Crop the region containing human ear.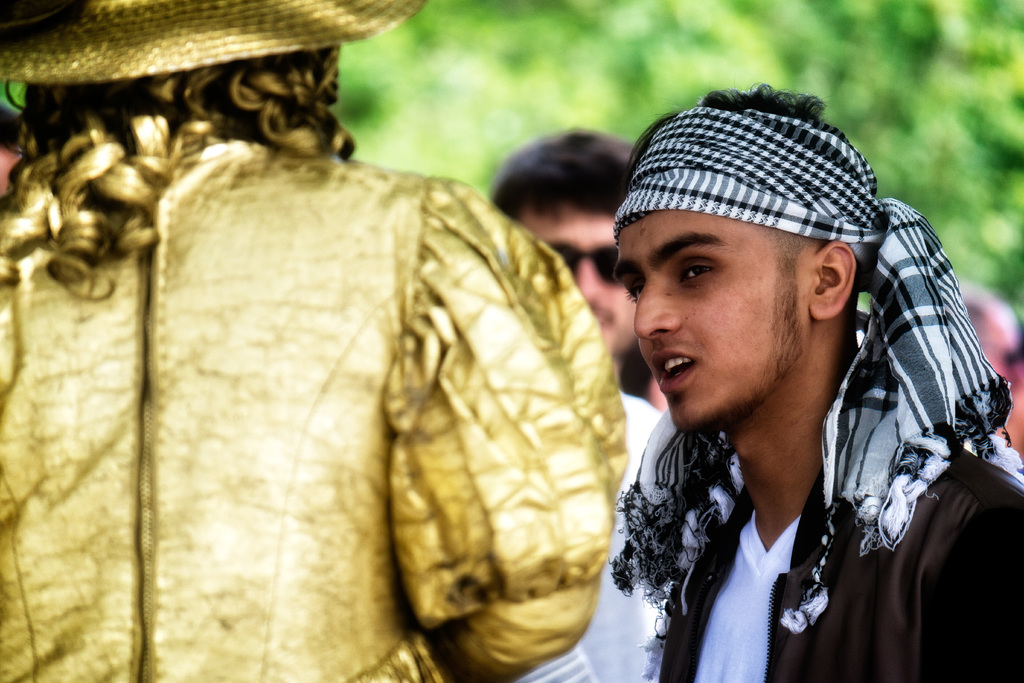
Crop region: 809, 243, 858, 317.
